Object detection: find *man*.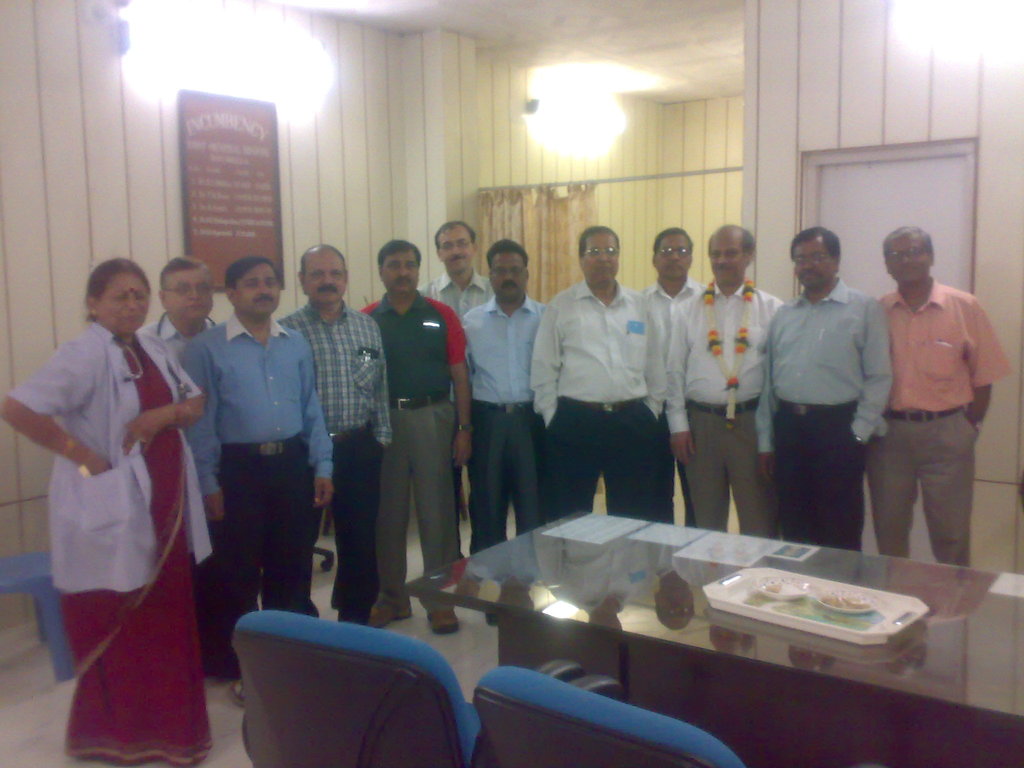
[left=534, top=224, right=660, bottom=521].
